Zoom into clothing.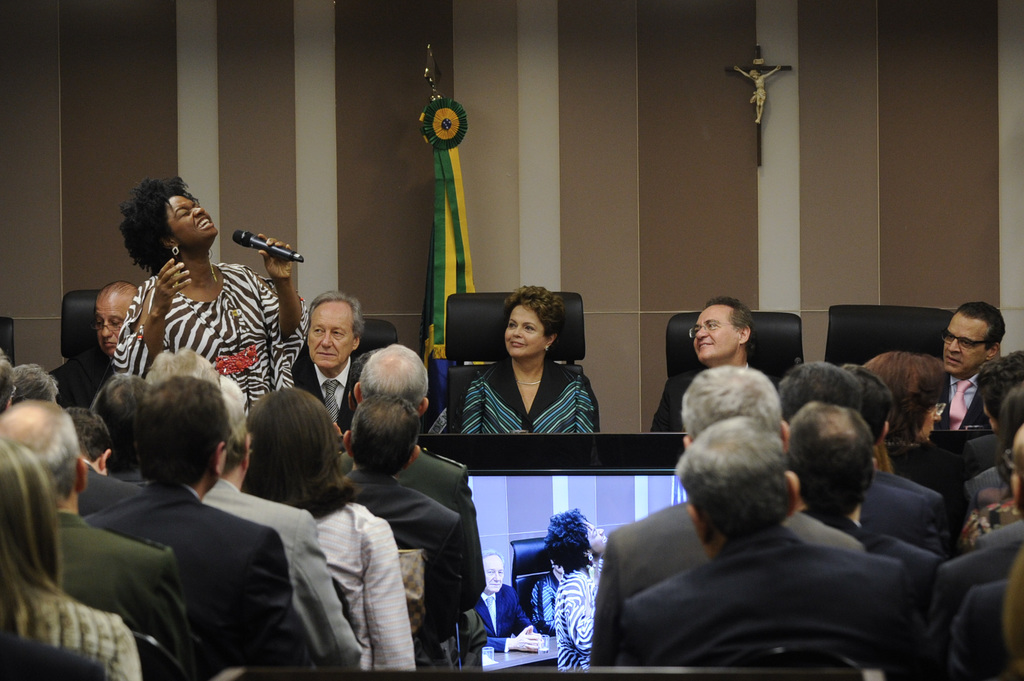
Zoom target: box=[867, 482, 938, 555].
